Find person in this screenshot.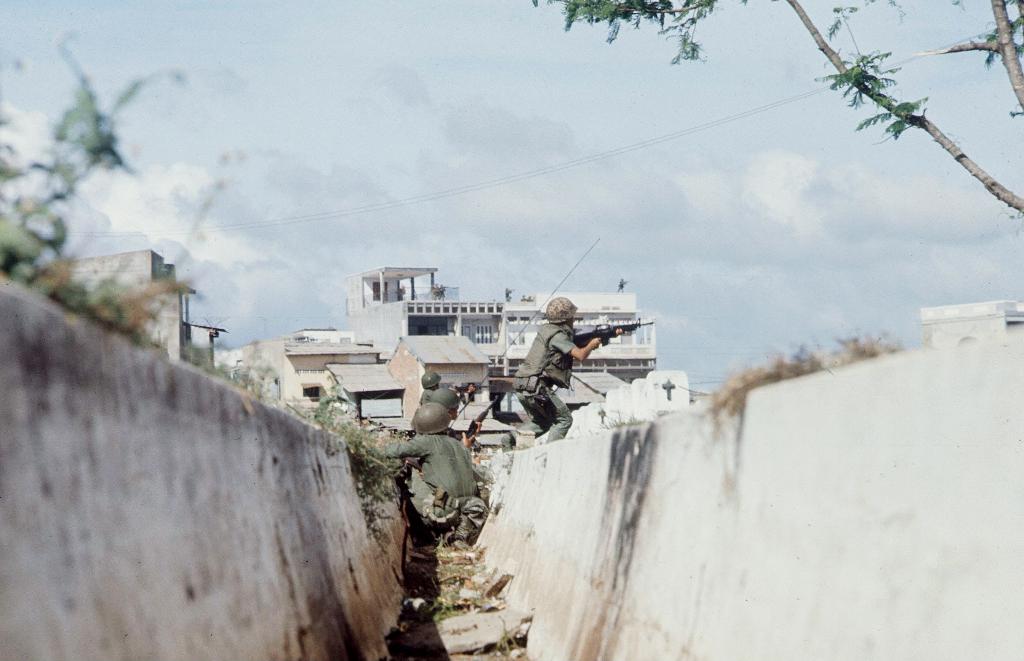
The bounding box for person is (618,280,628,294).
